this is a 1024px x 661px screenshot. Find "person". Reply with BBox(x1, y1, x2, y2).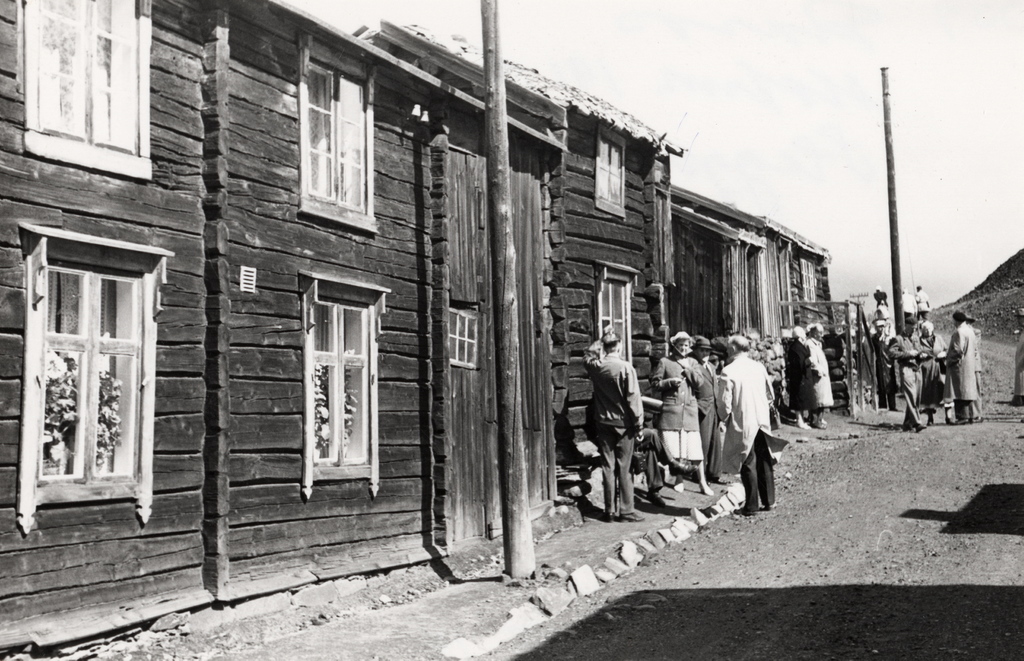
BBox(806, 325, 835, 426).
